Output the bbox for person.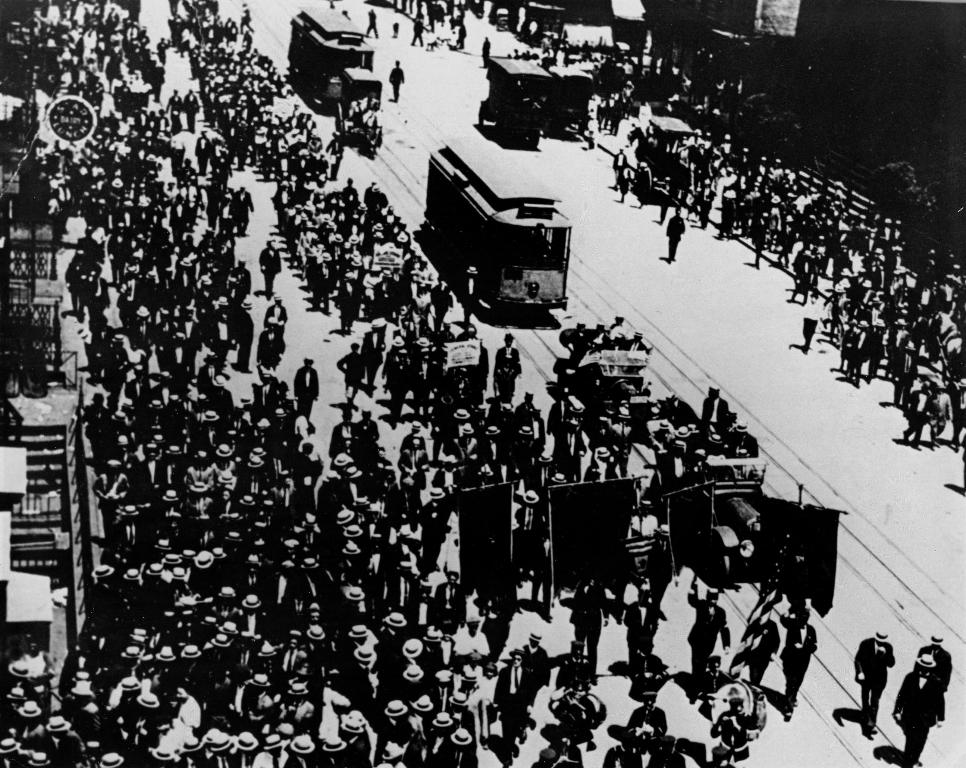
(847,619,899,744).
